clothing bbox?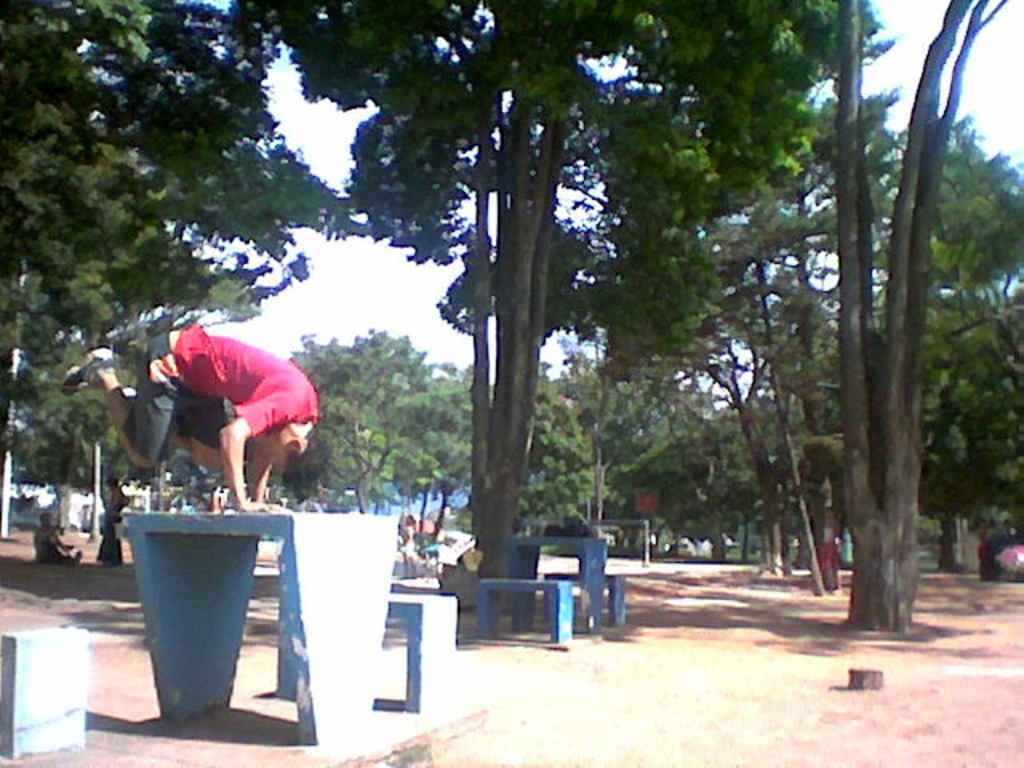
[left=94, top=485, right=123, bottom=566]
